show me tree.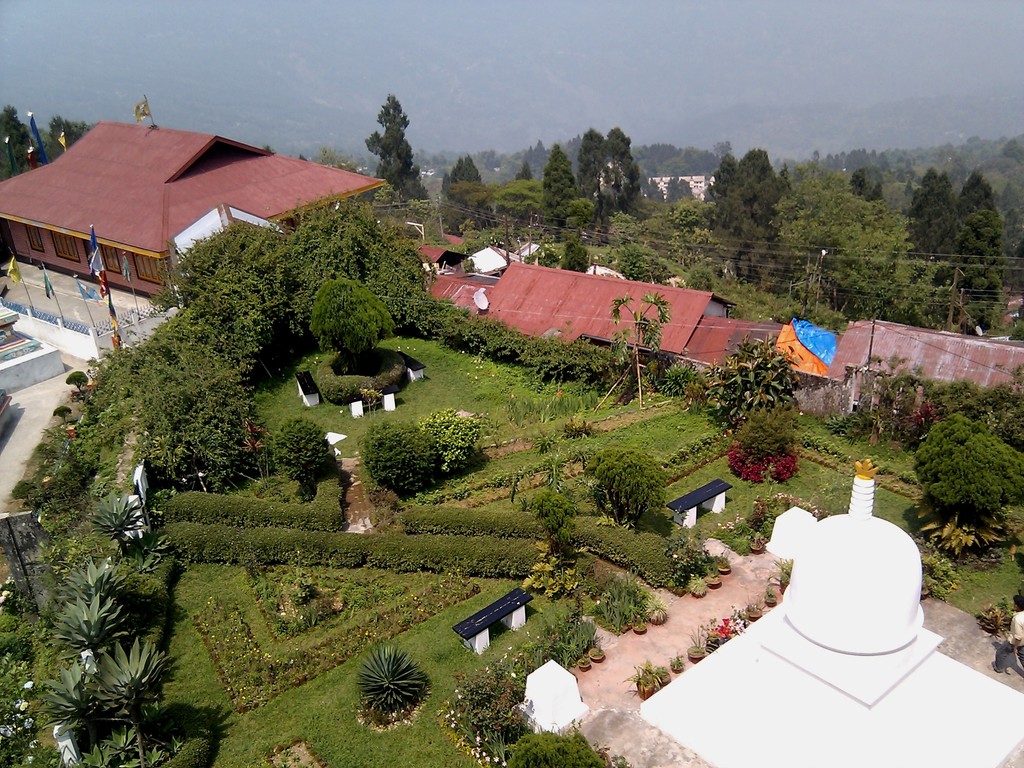
tree is here: 157/222/297/385.
